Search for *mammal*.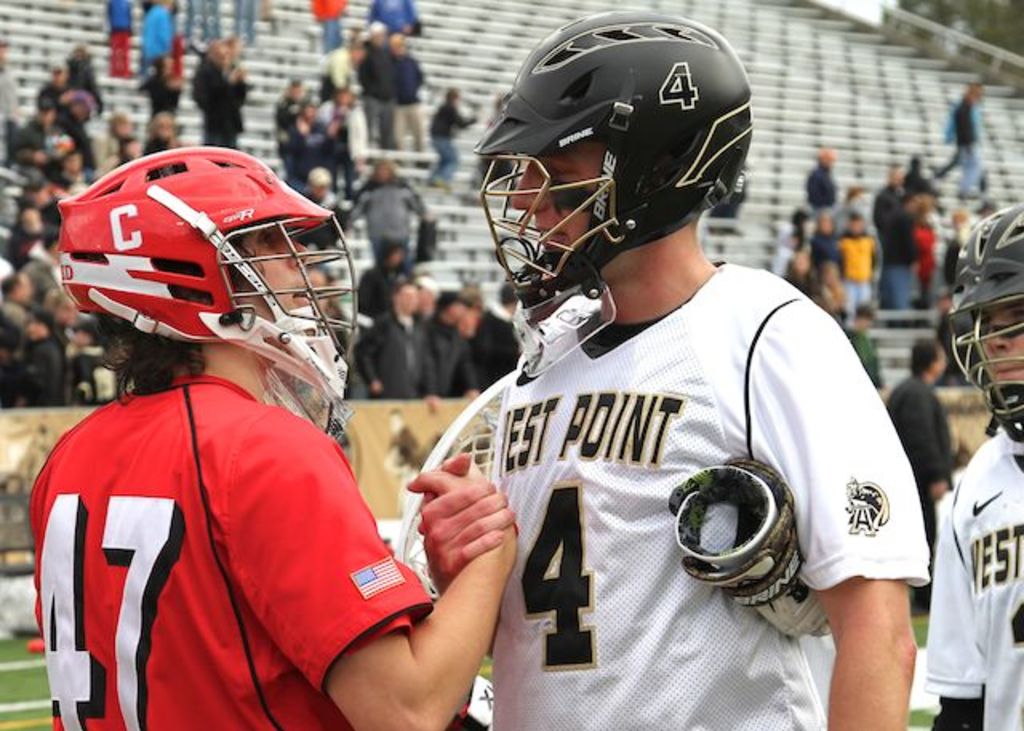
Found at (x1=309, y1=0, x2=344, y2=48).
